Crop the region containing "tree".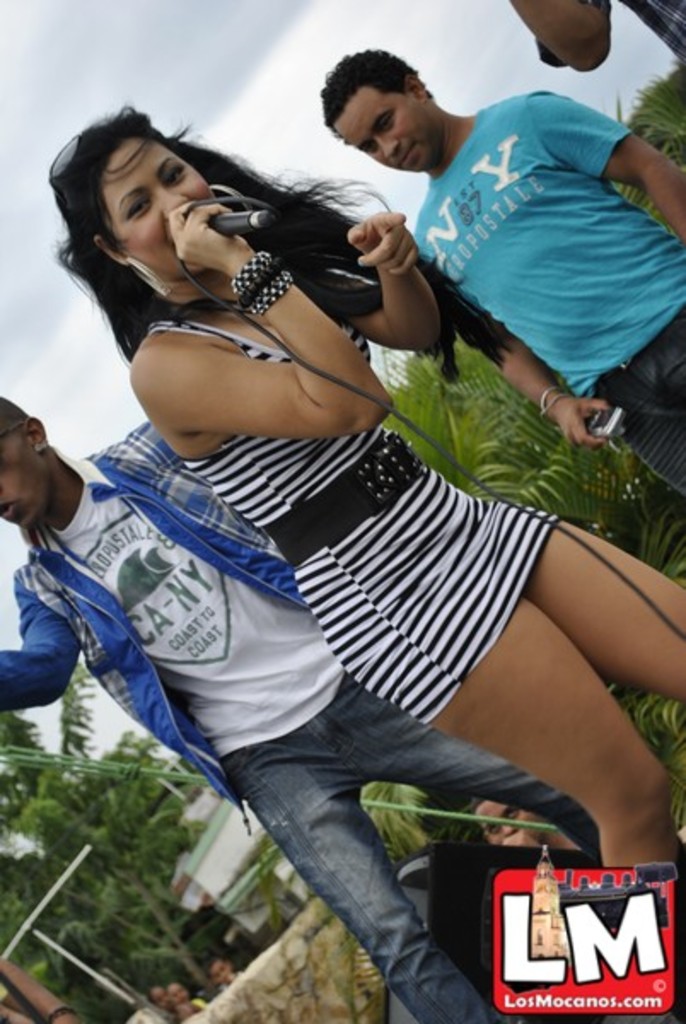
Crop region: {"left": 0, "top": 666, "right": 198, "bottom": 1021}.
